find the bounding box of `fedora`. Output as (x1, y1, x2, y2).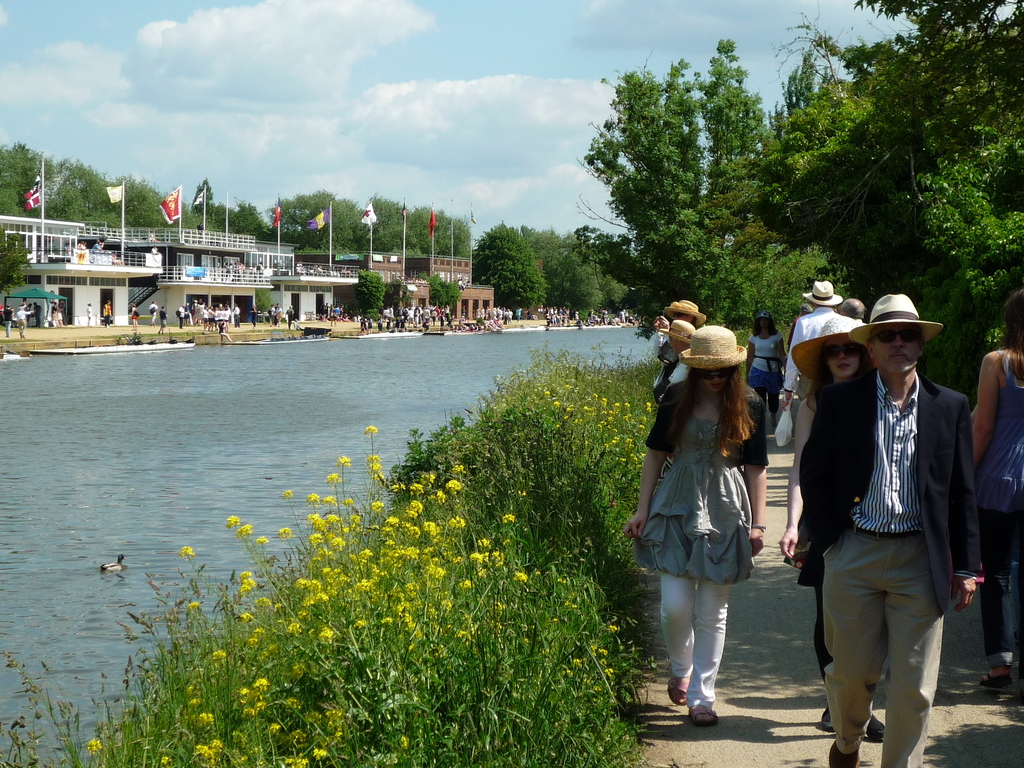
(794, 316, 854, 374).
